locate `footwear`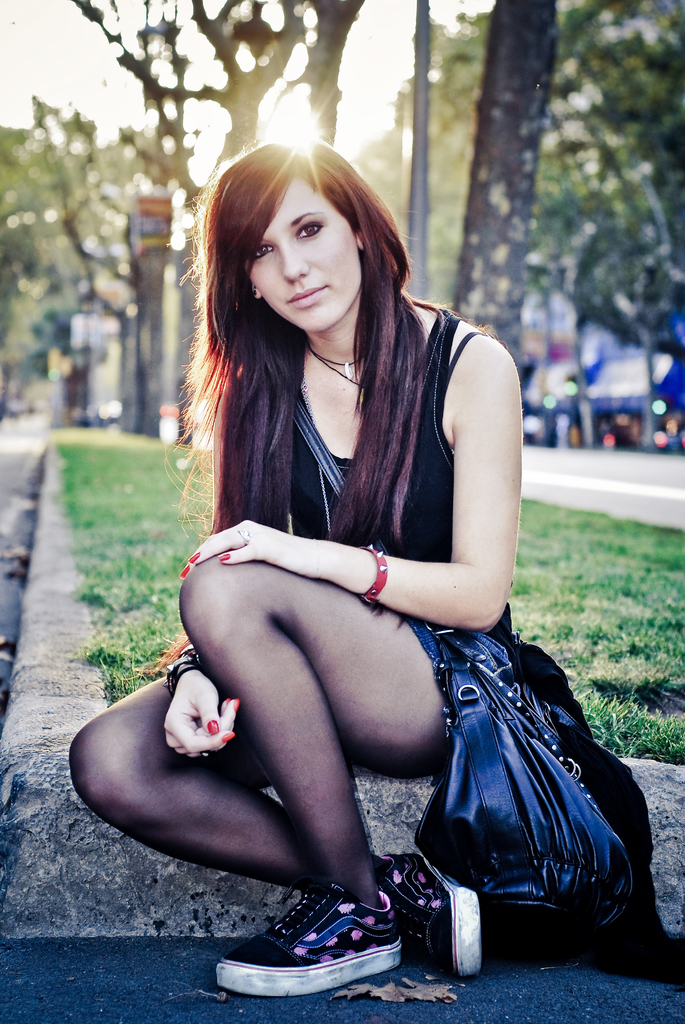
{"x1": 205, "y1": 870, "x2": 440, "y2": 994}
